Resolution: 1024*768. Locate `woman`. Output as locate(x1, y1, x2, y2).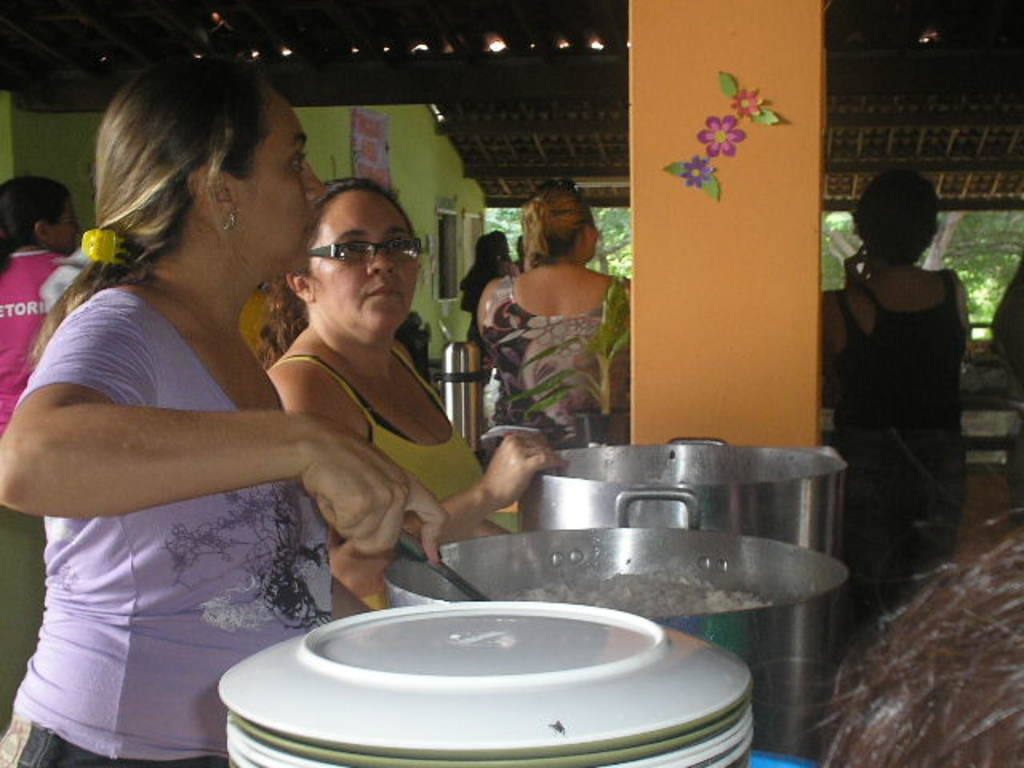
locate(6, 62, 424, 765).
